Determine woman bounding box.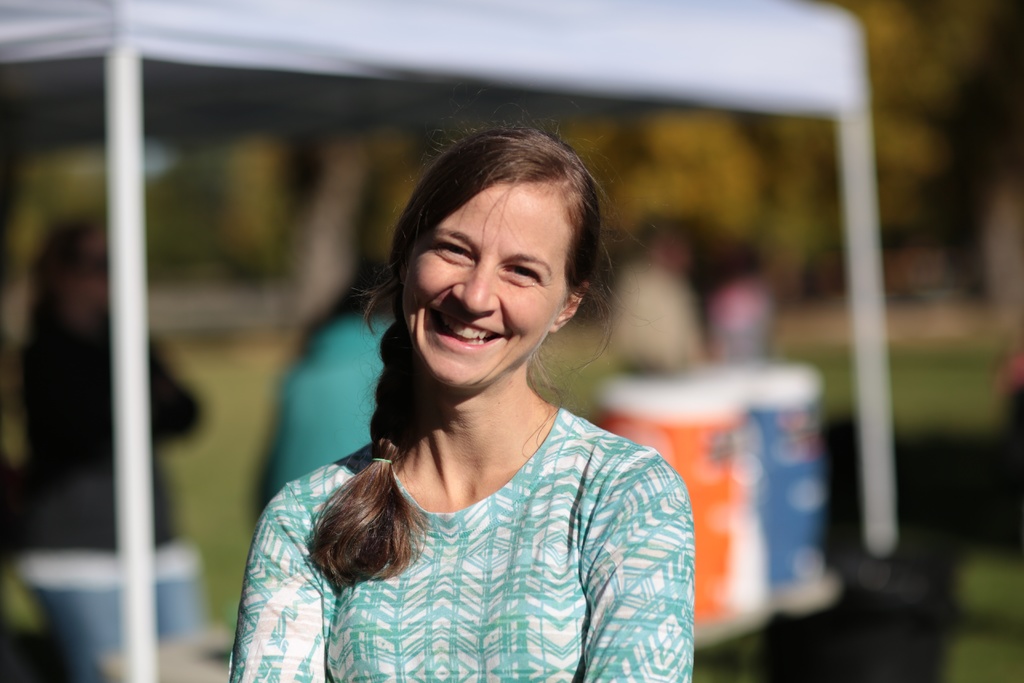
Determined: detection(211, 110, 705, 682).
